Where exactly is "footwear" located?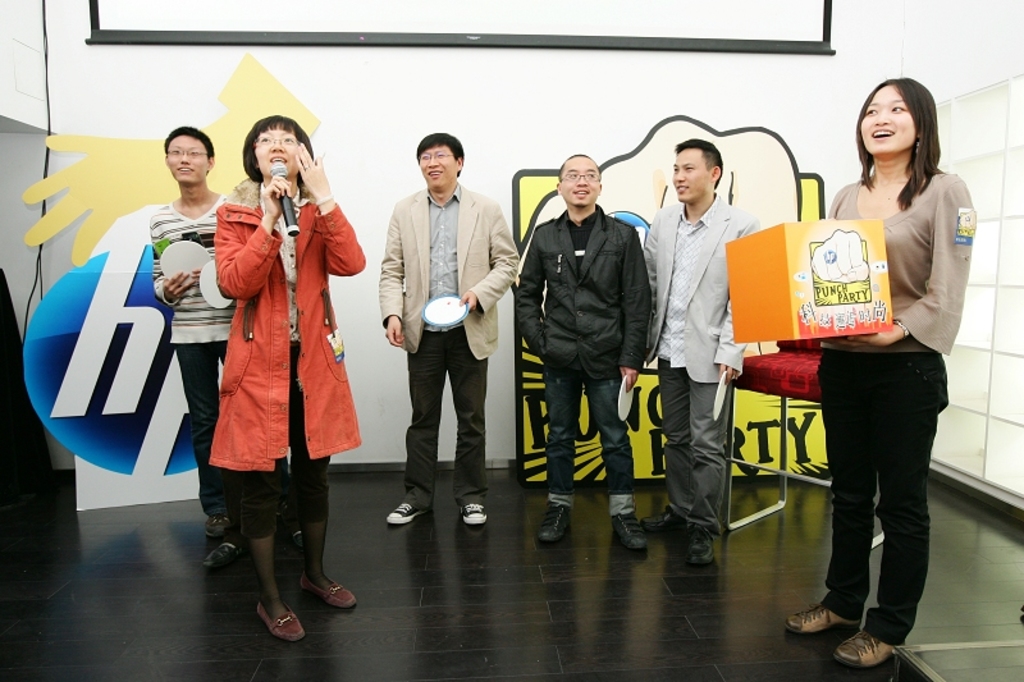
Its bounding box is x1=205 y1=516 x2=234 y2=539.
